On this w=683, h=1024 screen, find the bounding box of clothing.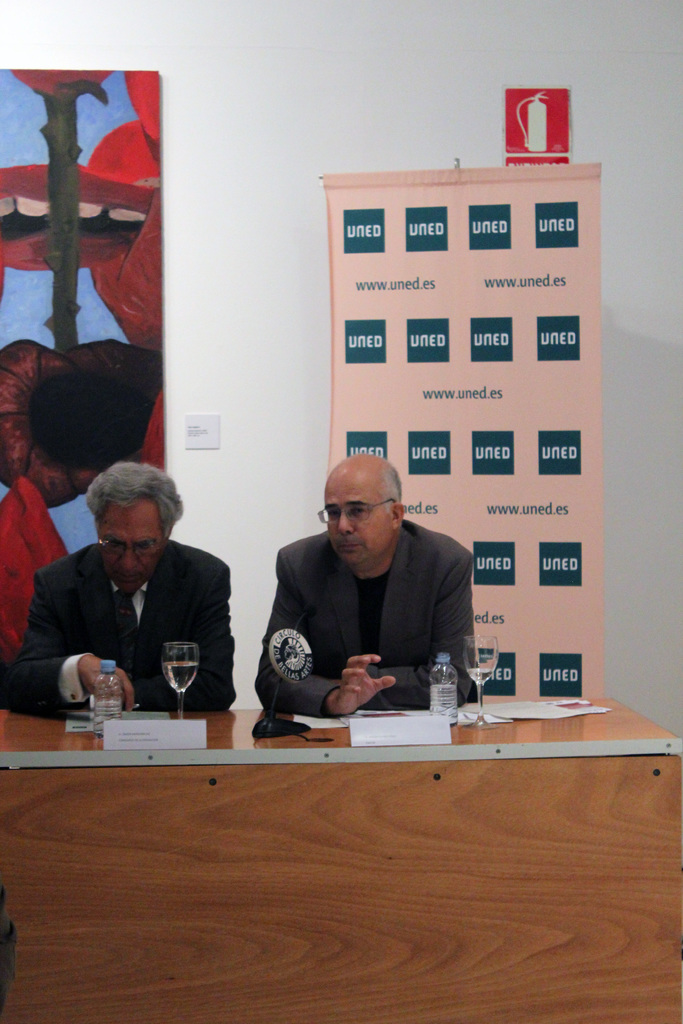
Bounding box: 244:519:475:710.
